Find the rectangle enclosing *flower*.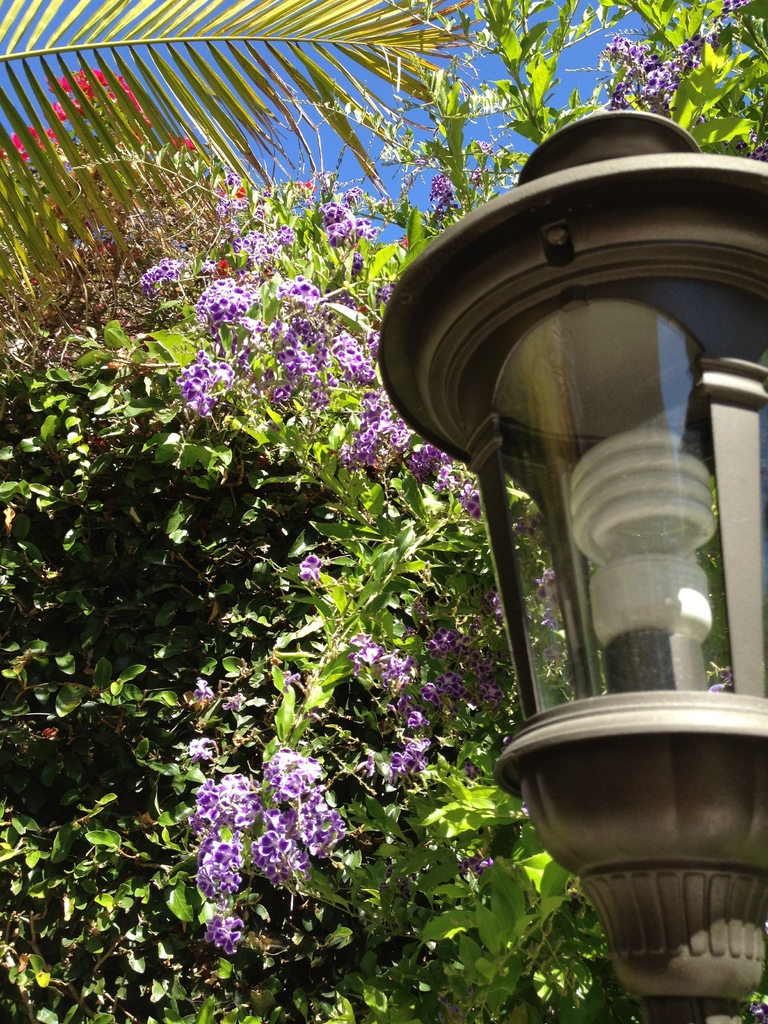
(x1=424, y1=178, x2=450, y2=215).
